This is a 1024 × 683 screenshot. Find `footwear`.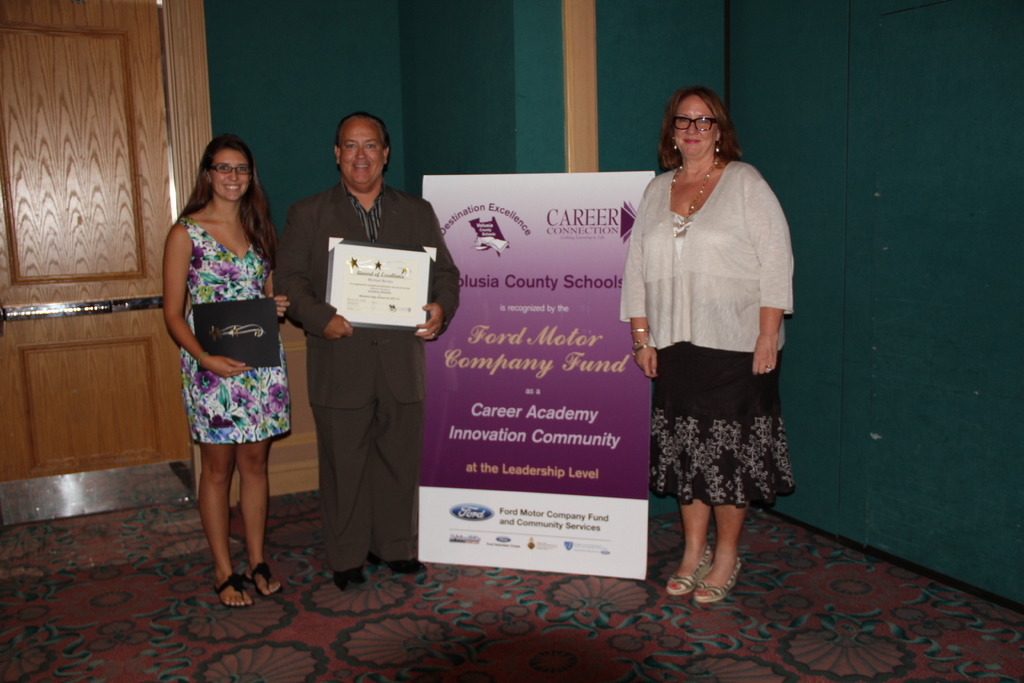
Bounding box: <region>379, 555, 428, 578</region>.
